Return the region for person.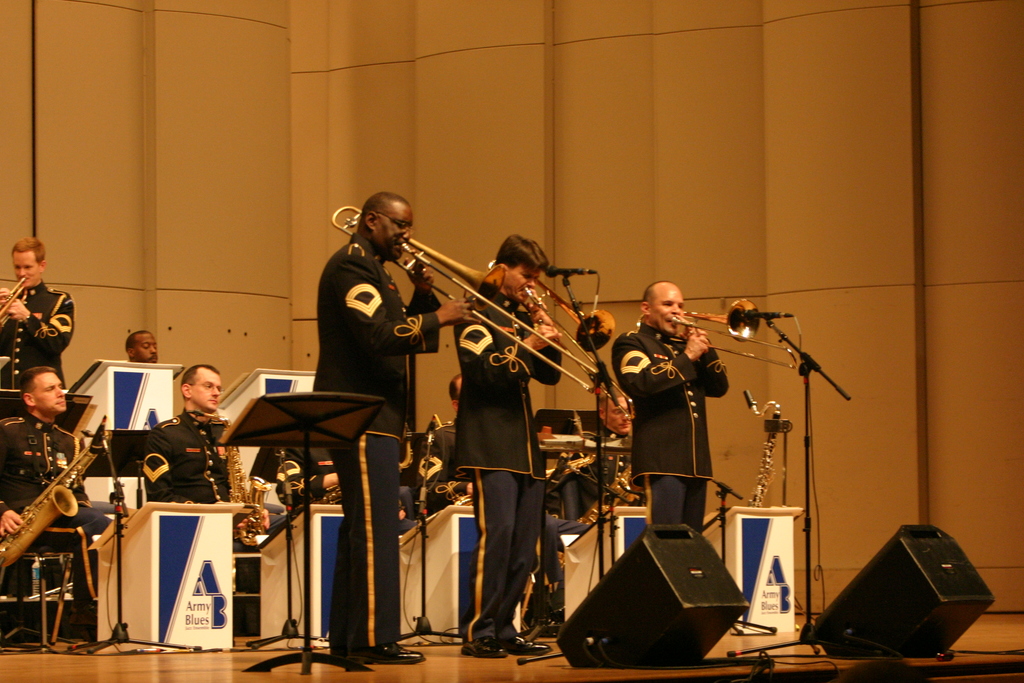
(124, 329, 159, 366).
